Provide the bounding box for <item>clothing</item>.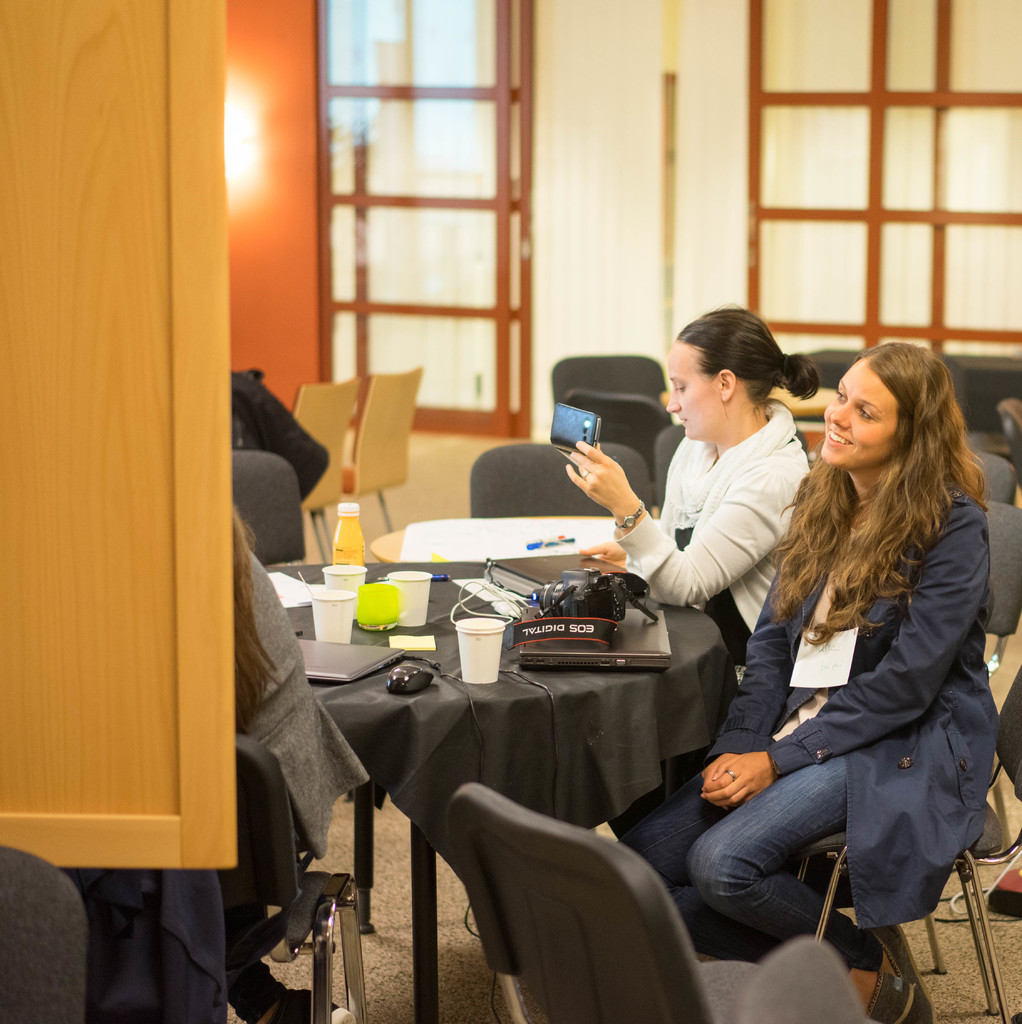
(x1=615, y1=394, x2=814, y2=666).
